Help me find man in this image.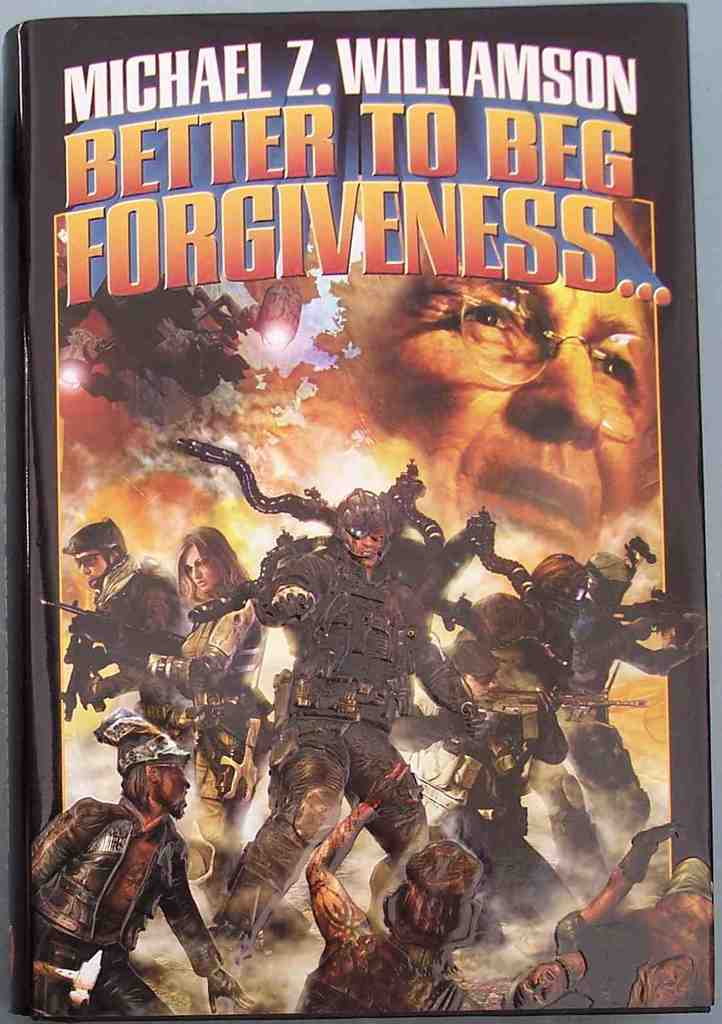
Found it: (x1=434, y1=546, x2=589, y2=931).
